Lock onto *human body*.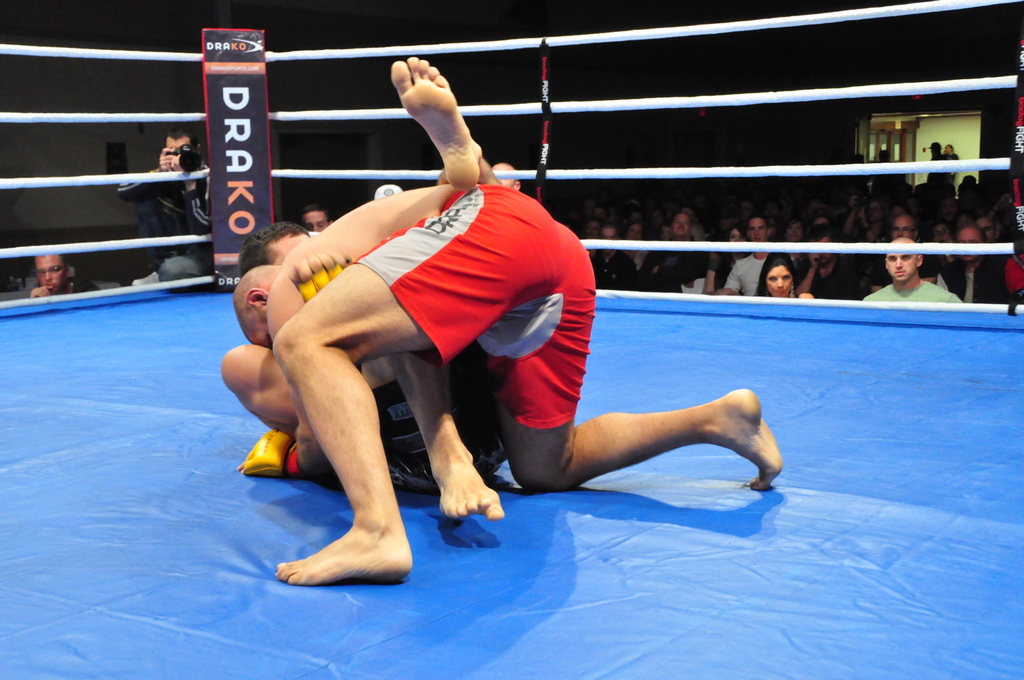
Locked: detection(723, 228, 741, 269).
